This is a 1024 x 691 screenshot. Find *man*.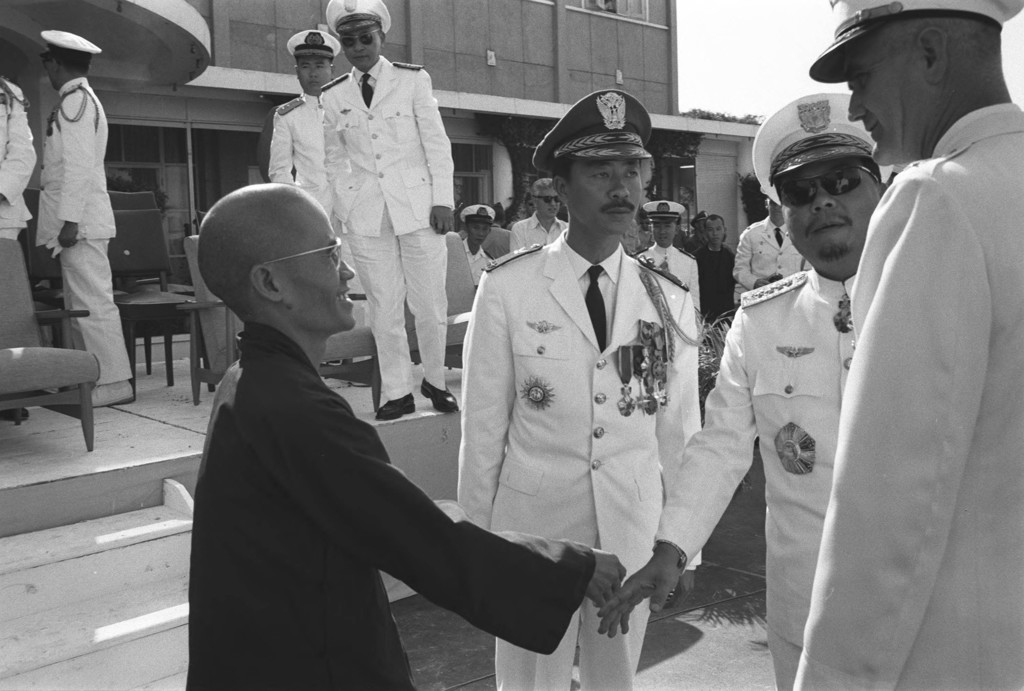
Bounding box: 454:87:700:690.
